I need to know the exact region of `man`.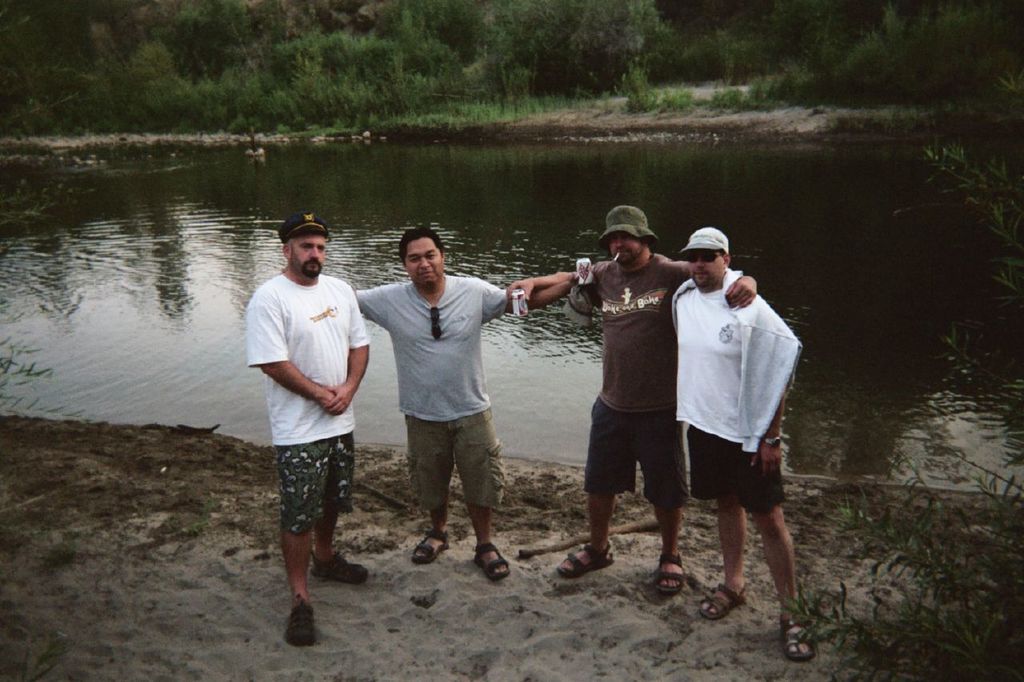
Region: locate(505, 235, 820, 662).
